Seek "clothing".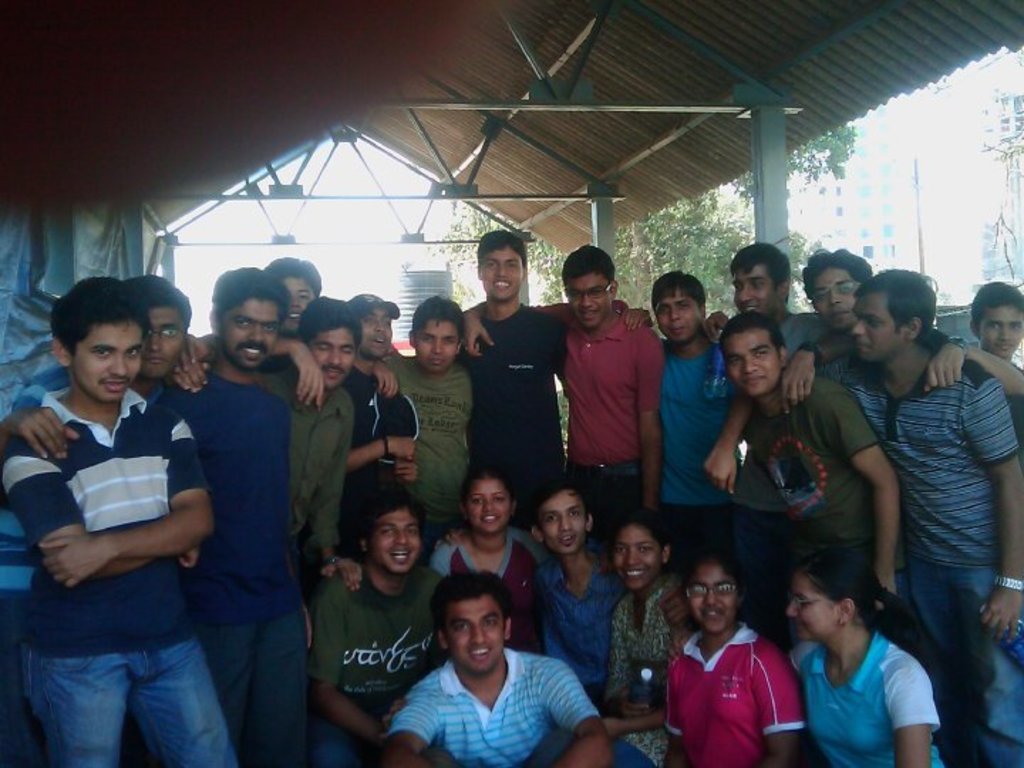
833/333/1023/767.
